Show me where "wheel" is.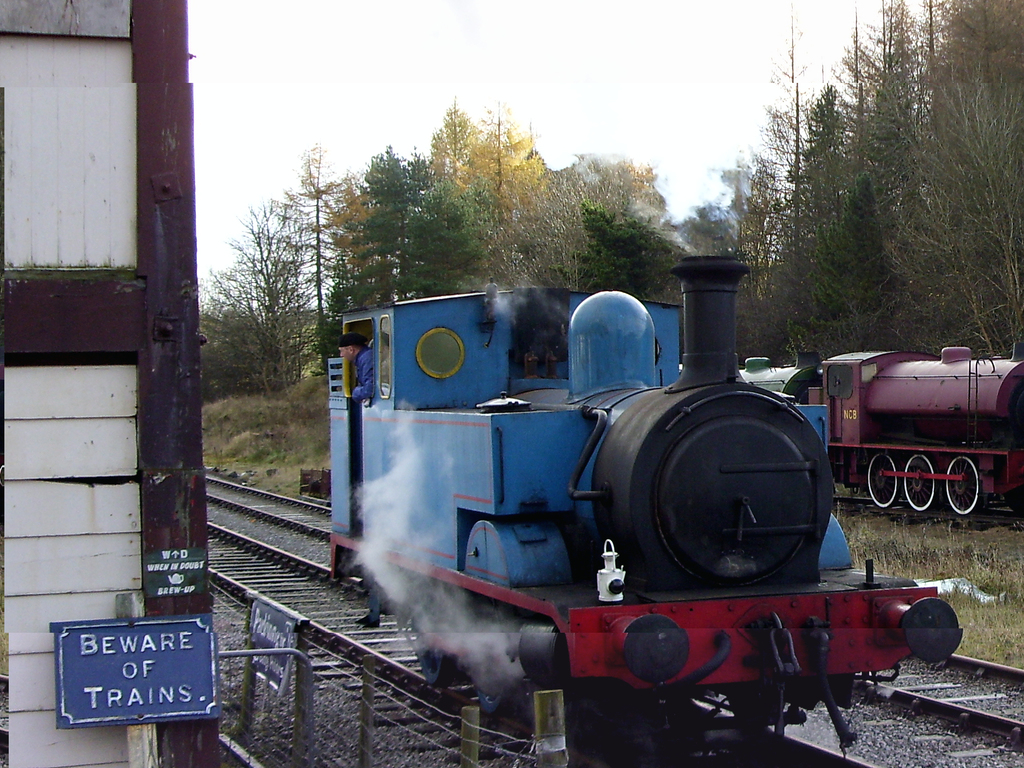
"wheel" is at rect(470, 634, 520, 706).
